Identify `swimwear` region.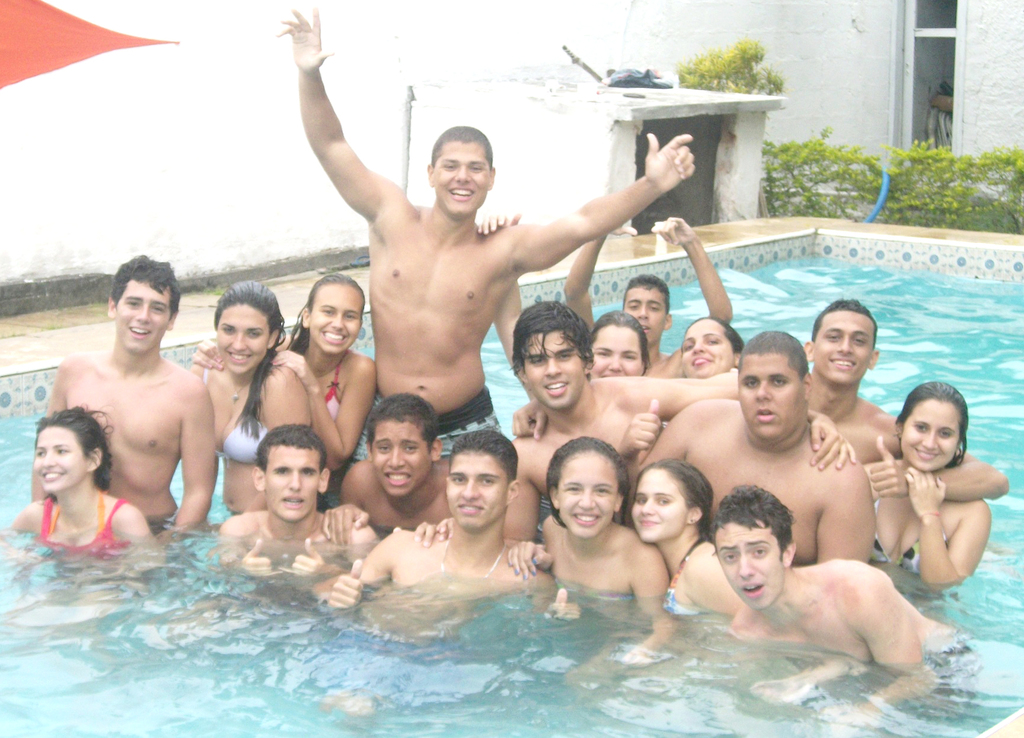
Region: pyautogui.locateOnScreen(853, 492, 984, 587).
